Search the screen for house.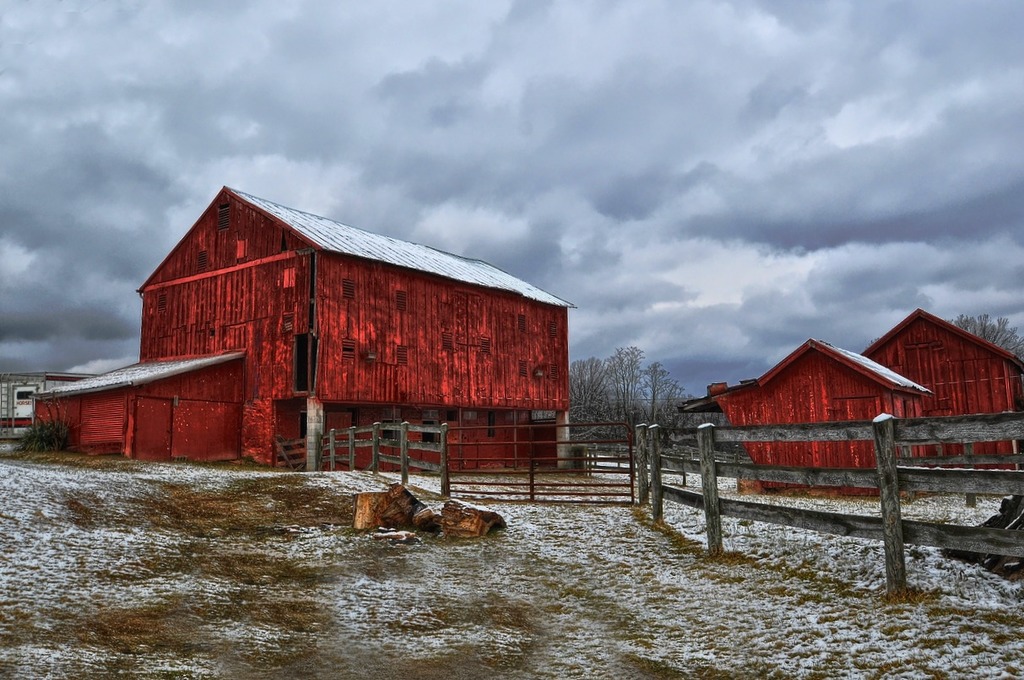
Found at [left=24, top=181, right=577, bottom=484].
